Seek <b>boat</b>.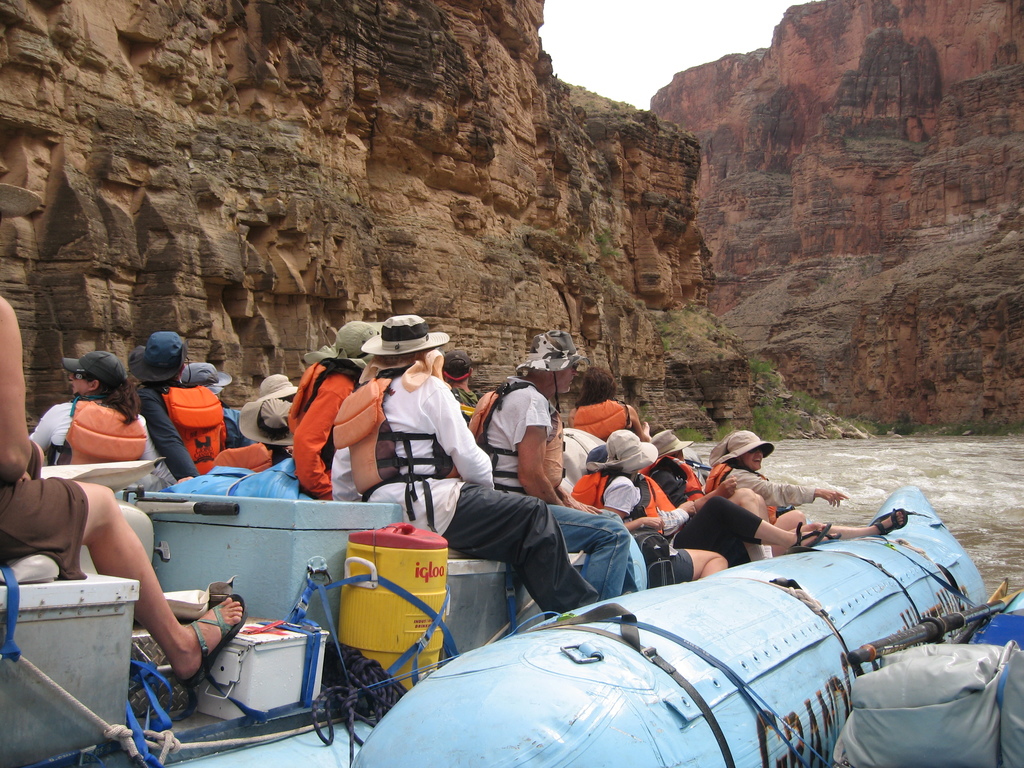
<bbox>0, 480, 1023, 767</bbox>.
